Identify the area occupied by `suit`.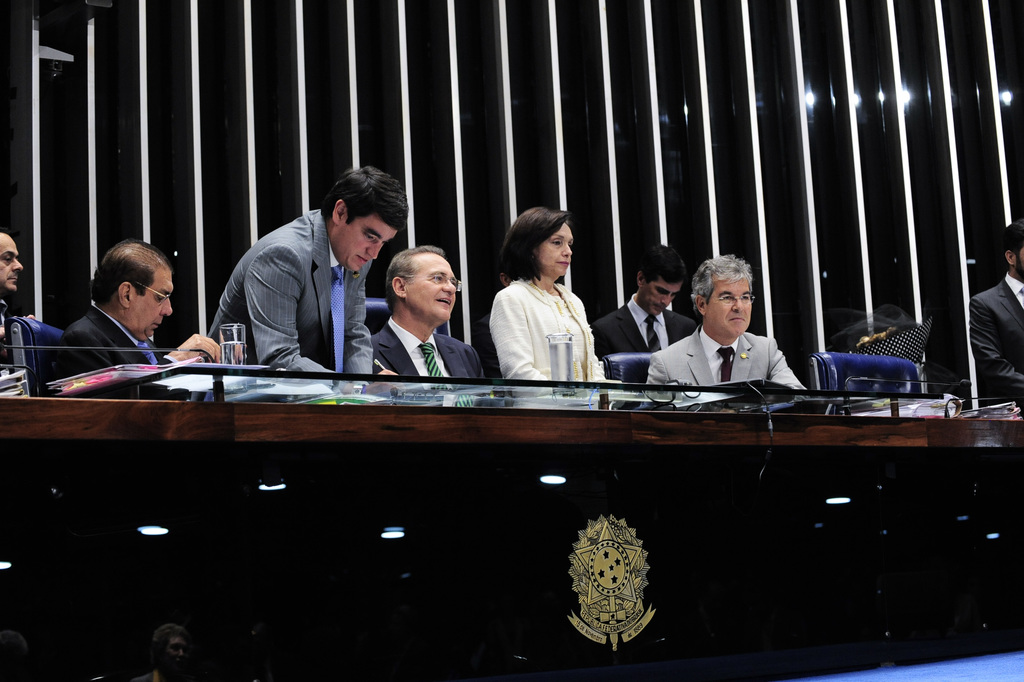
Area: 594/291/688/359.
